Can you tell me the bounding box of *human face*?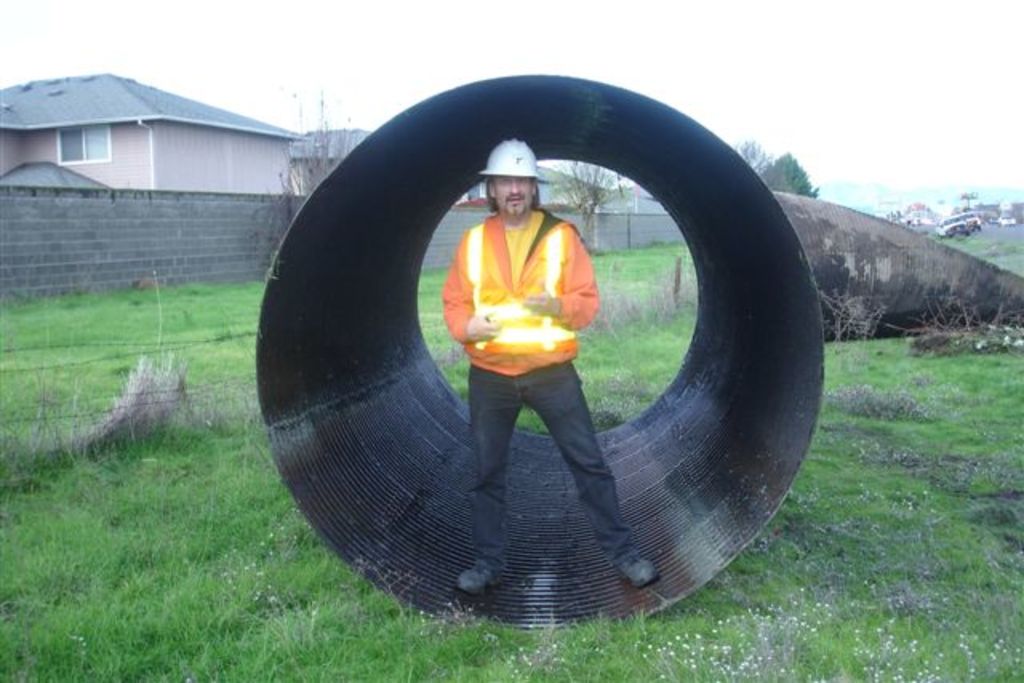
491/179/531/216.
